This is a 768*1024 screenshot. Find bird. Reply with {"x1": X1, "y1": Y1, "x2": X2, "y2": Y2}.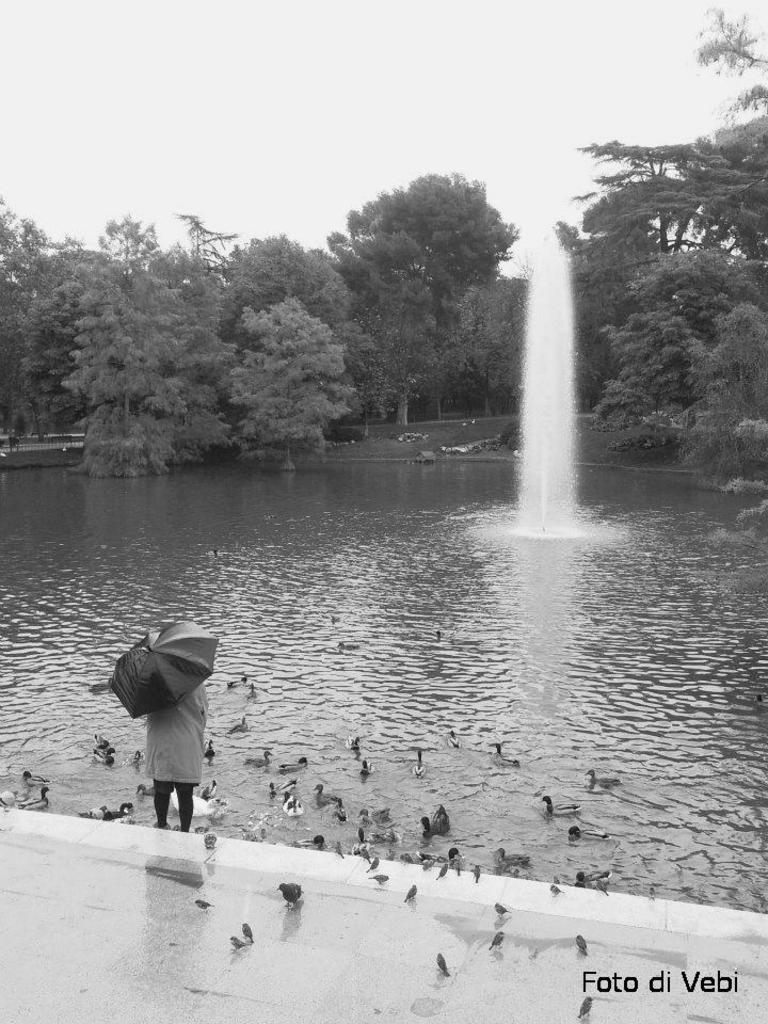
{"x1": 273, "y1": 879, "x2": 307, "y2": 910}.
